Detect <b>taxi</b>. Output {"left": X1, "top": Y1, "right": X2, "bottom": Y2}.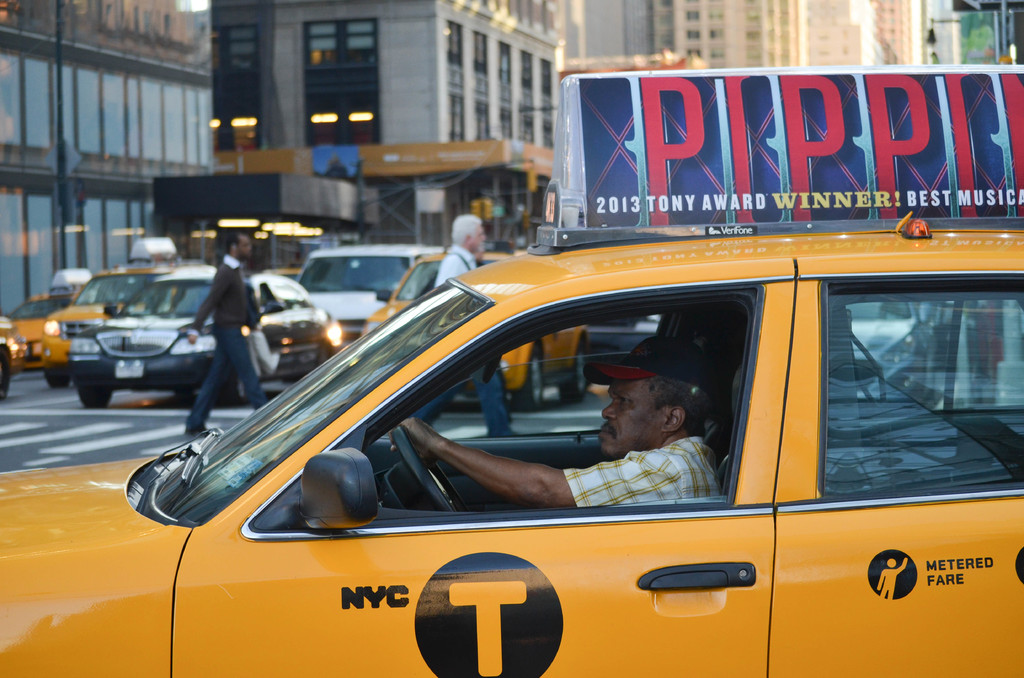
{"left": 40, "top": 237, "right": 189, "bottom": 389}.
